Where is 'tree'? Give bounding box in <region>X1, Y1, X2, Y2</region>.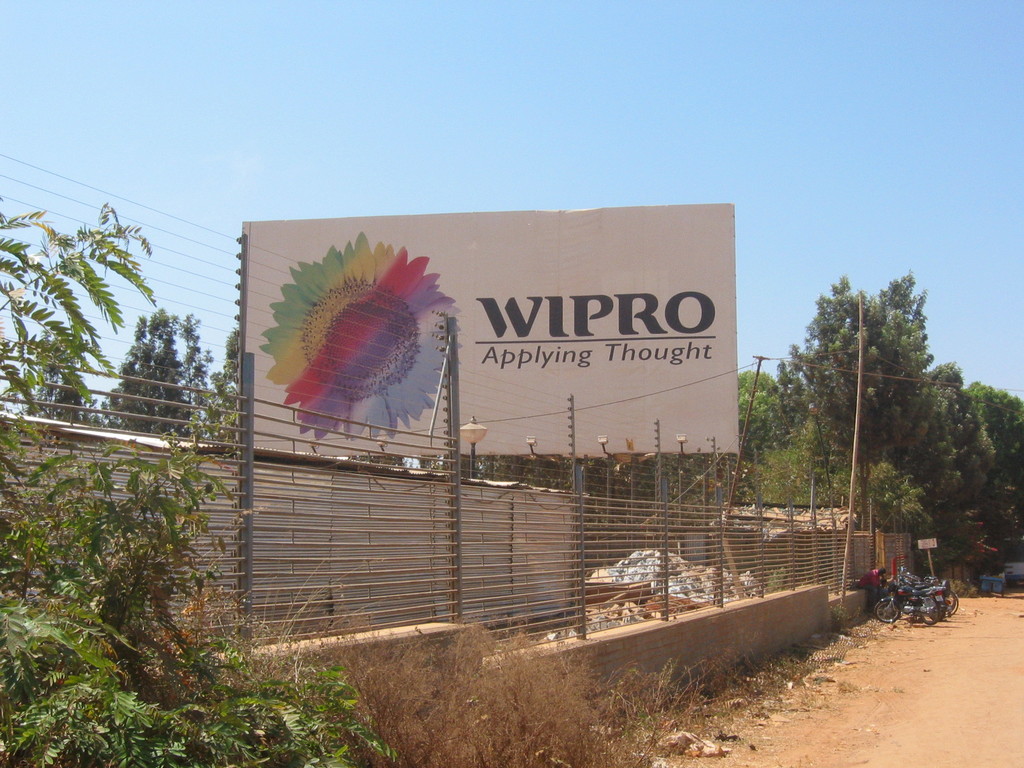
<region>0, 205, 388, 767</region>.
